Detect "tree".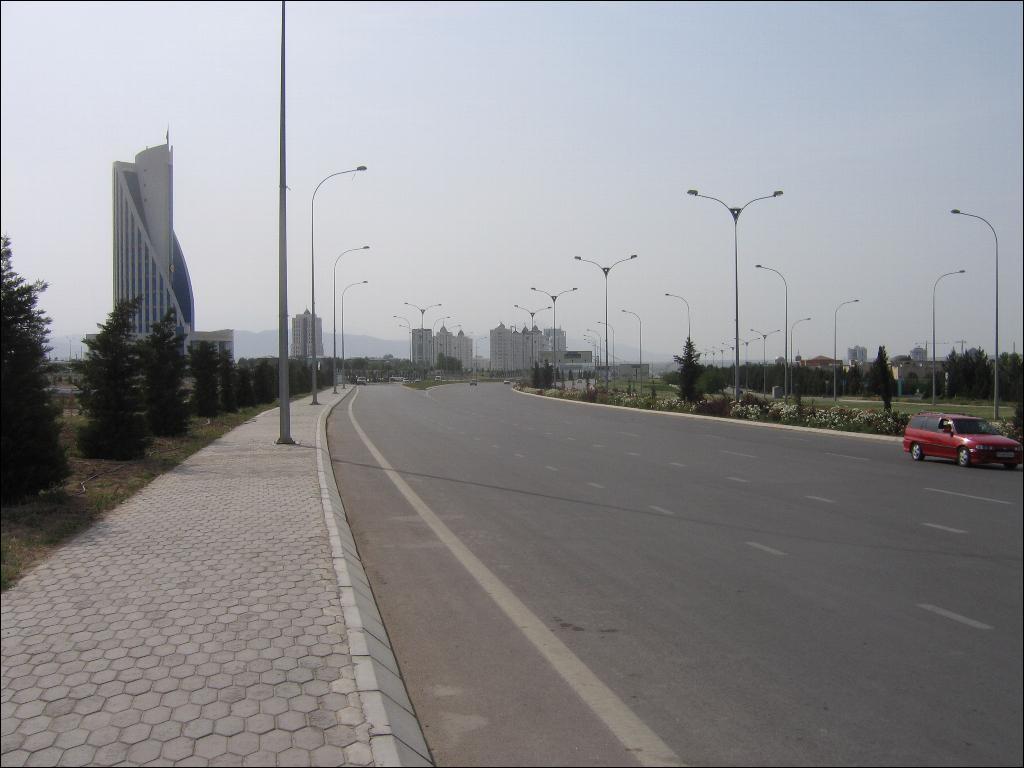
Detected at <bbox>0, 234, 75, 507</bbox>.
